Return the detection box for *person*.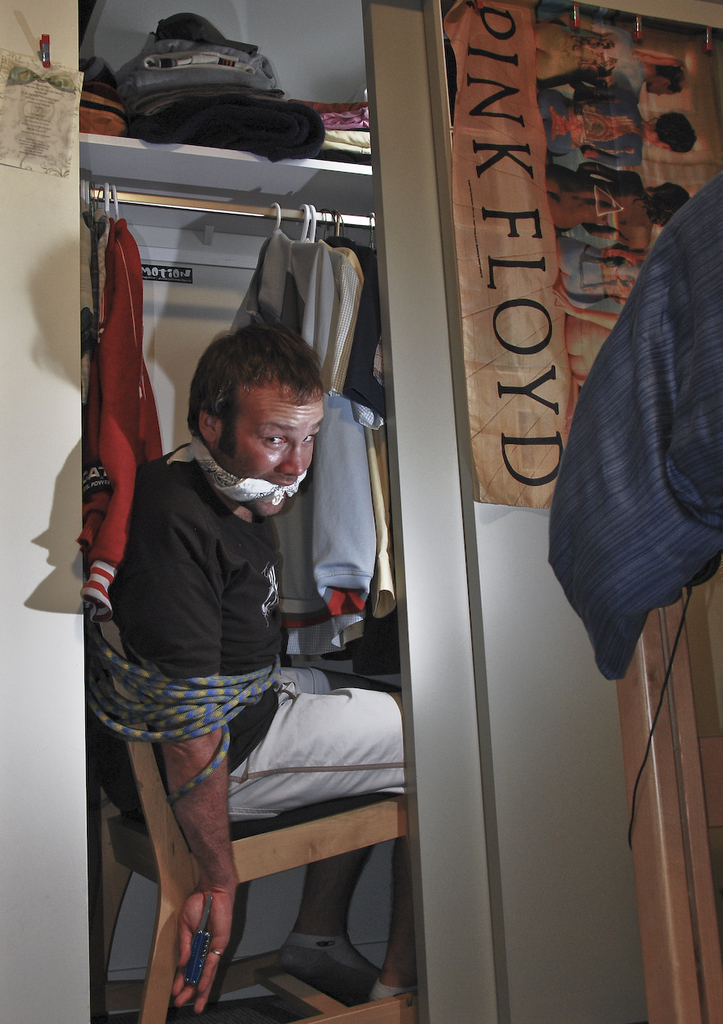
(left=96, top=245, right=376, bottom=1001).
